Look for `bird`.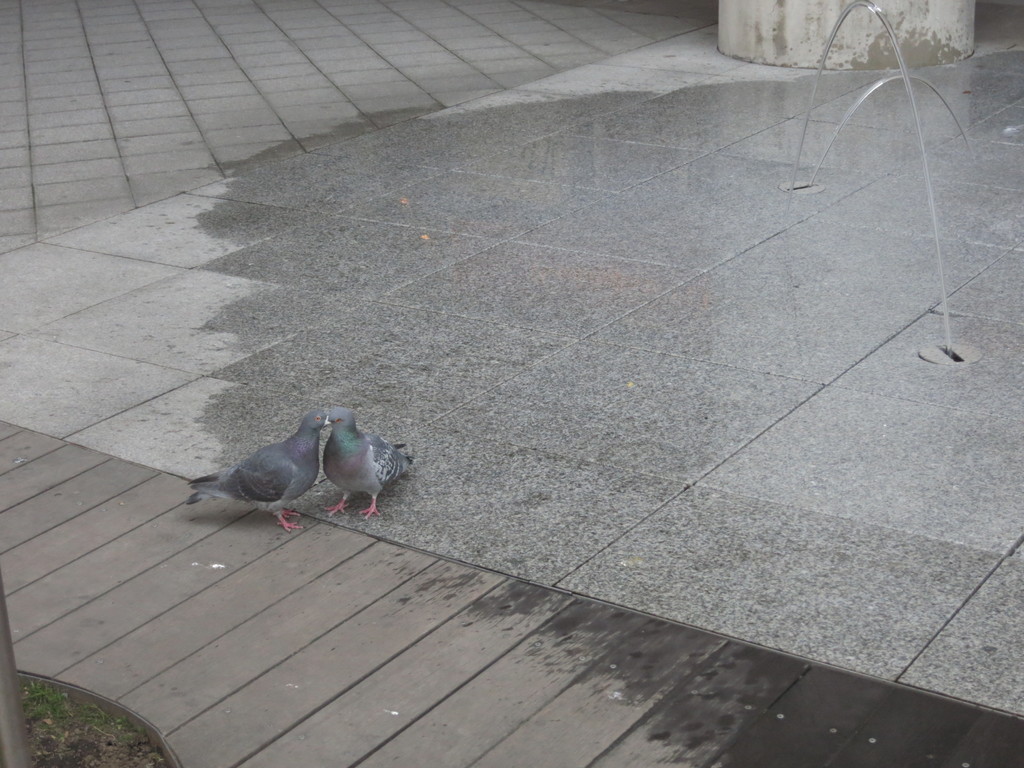
Found: x1=300 y1=416 x2=408 y2=525.
